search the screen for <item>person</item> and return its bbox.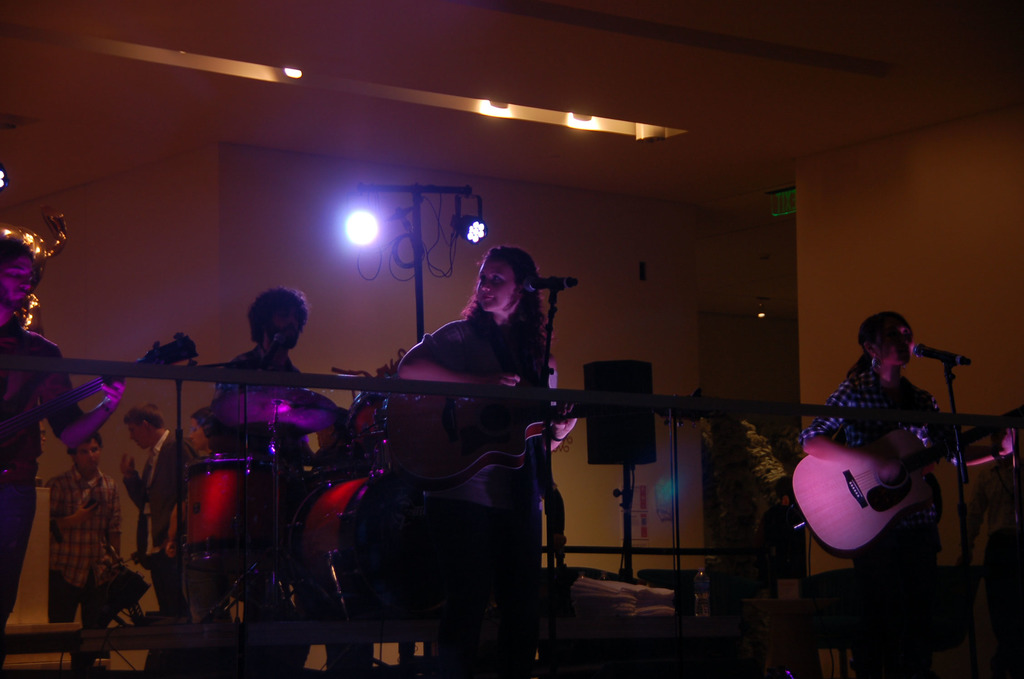
Found: [0,241,124,637].
